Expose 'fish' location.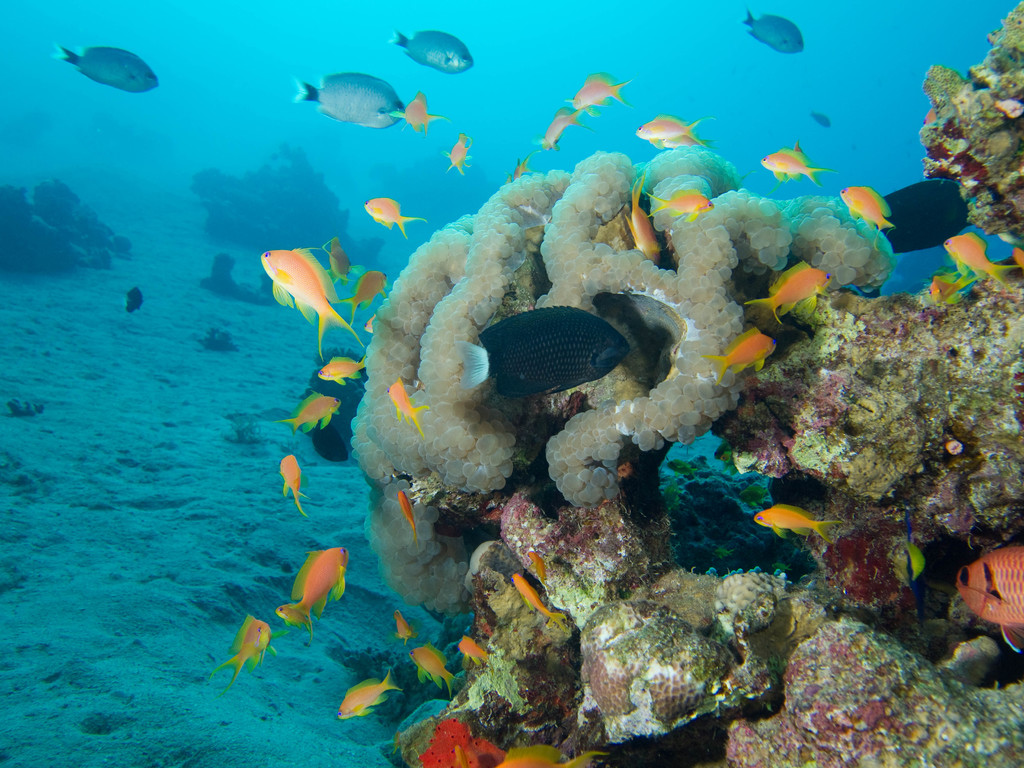
Exposed at rect(388, 376, 428, 435).
